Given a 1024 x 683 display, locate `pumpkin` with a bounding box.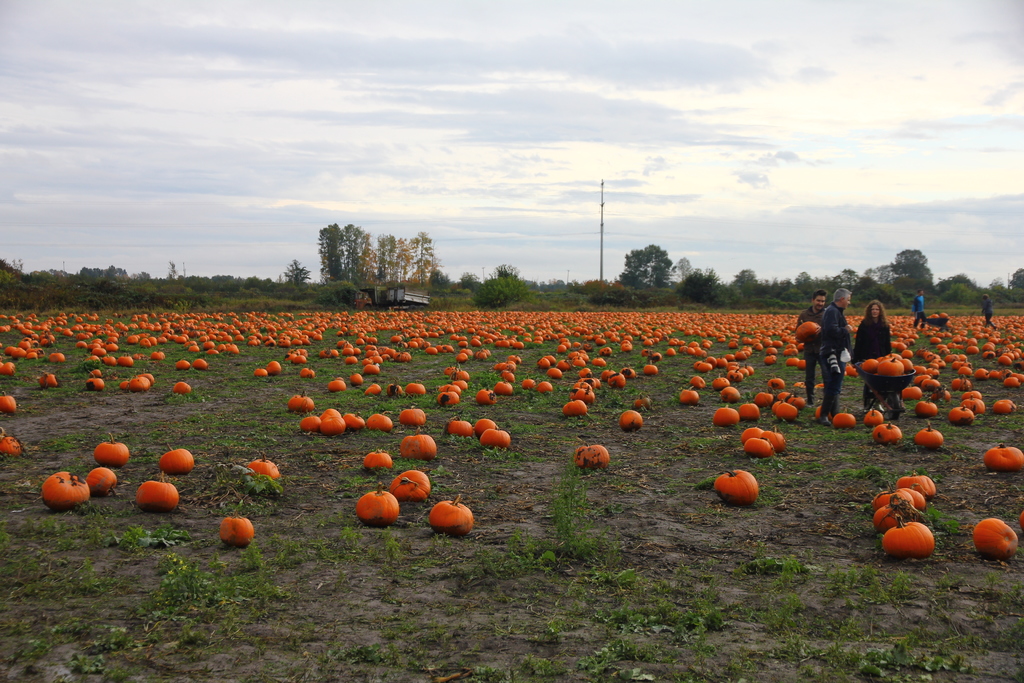
Located: locate(576, 447, 609, 468).
